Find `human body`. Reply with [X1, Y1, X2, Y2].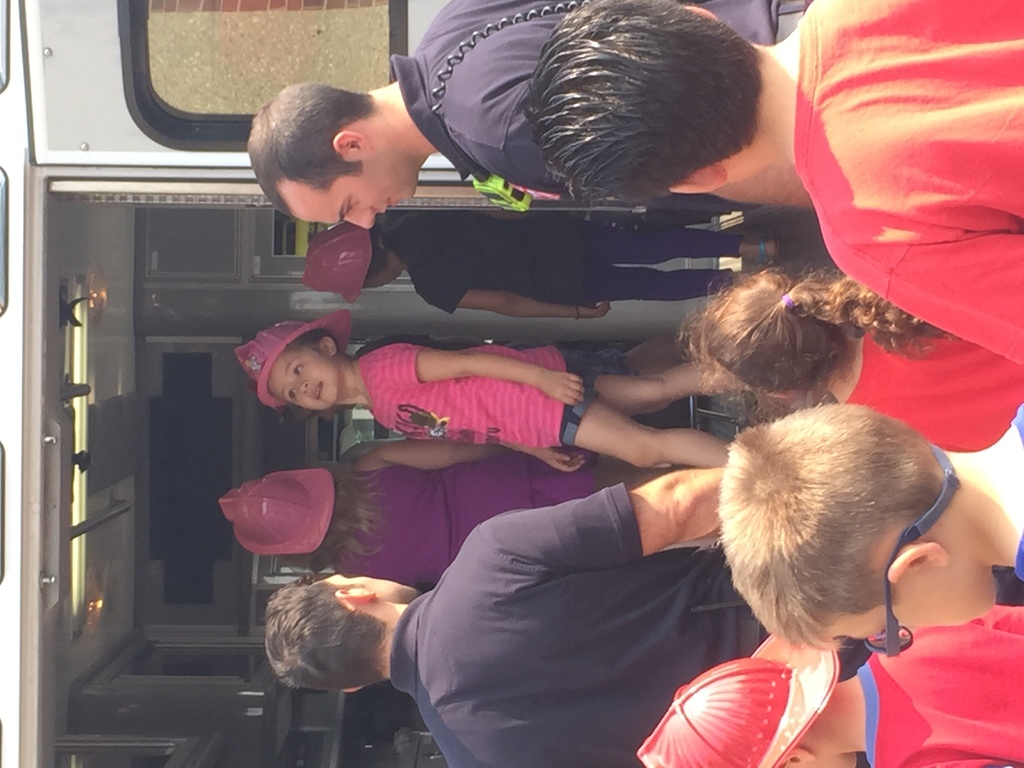
[302, 212, 773, 314].
